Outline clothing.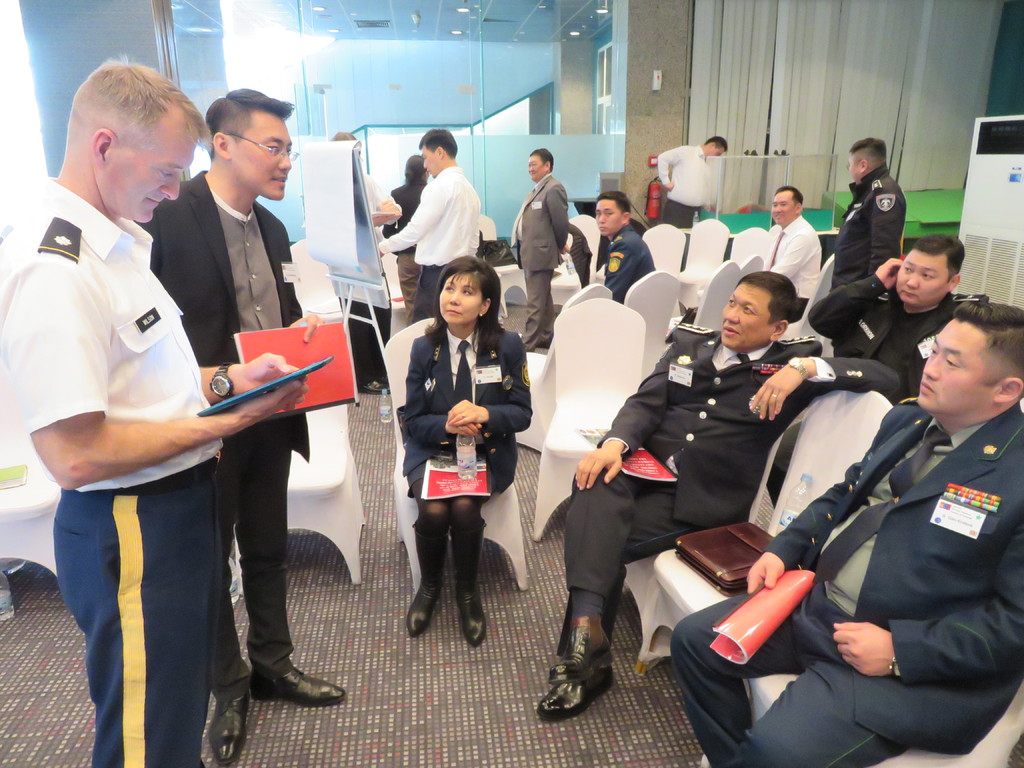
Outline: select_region(649, 145, 722, 232).
